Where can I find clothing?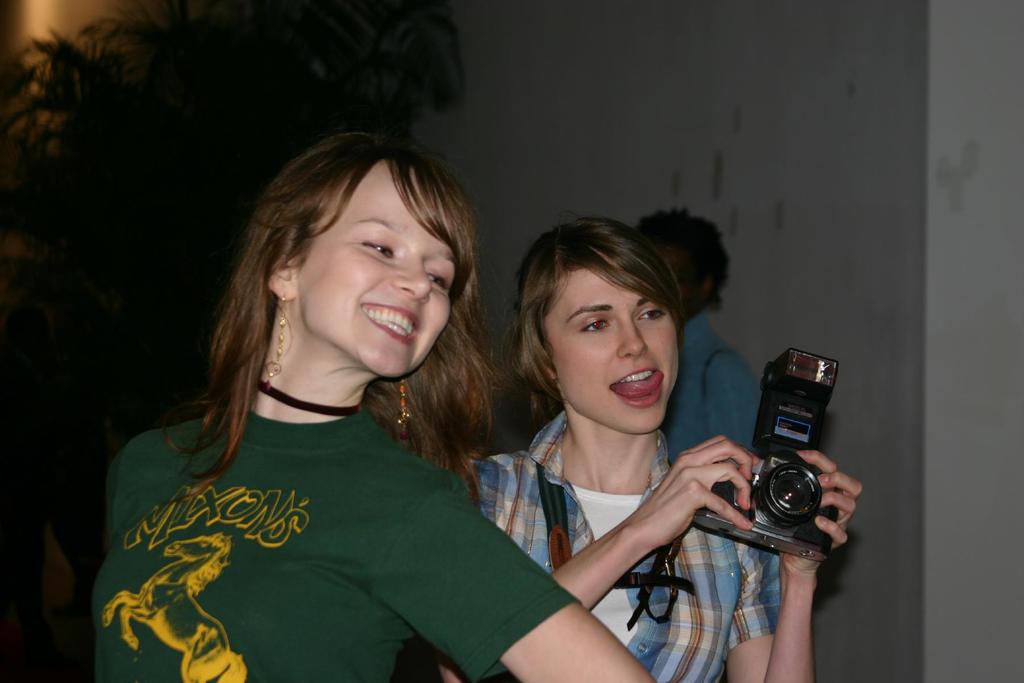
You can find it at [left=452, top=406, right=783, bottom=682].
